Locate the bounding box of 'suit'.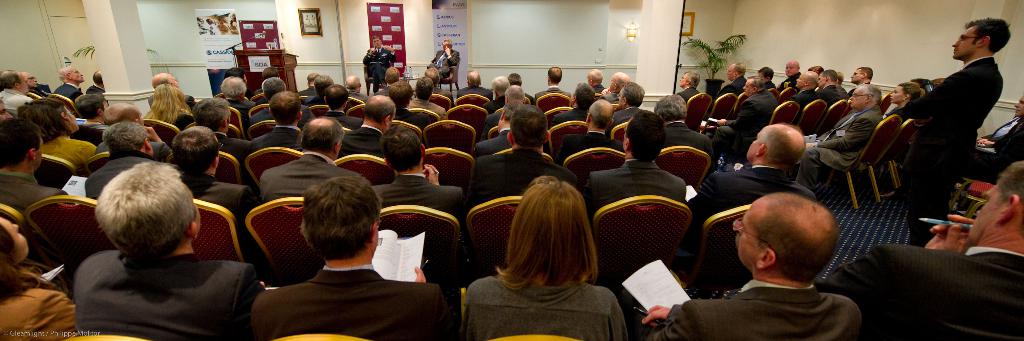
Bounding box: l=810, t=109, r=884, b=168.
